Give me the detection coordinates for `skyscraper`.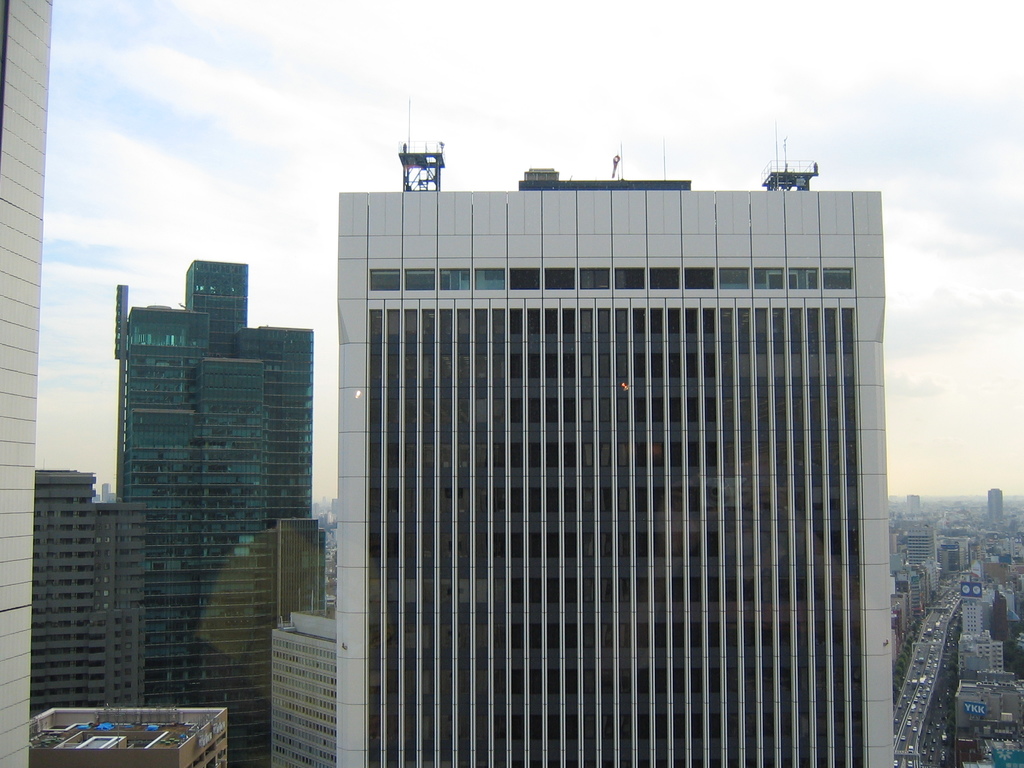
[x1=29, y1=707, x2=240, y2=767].
